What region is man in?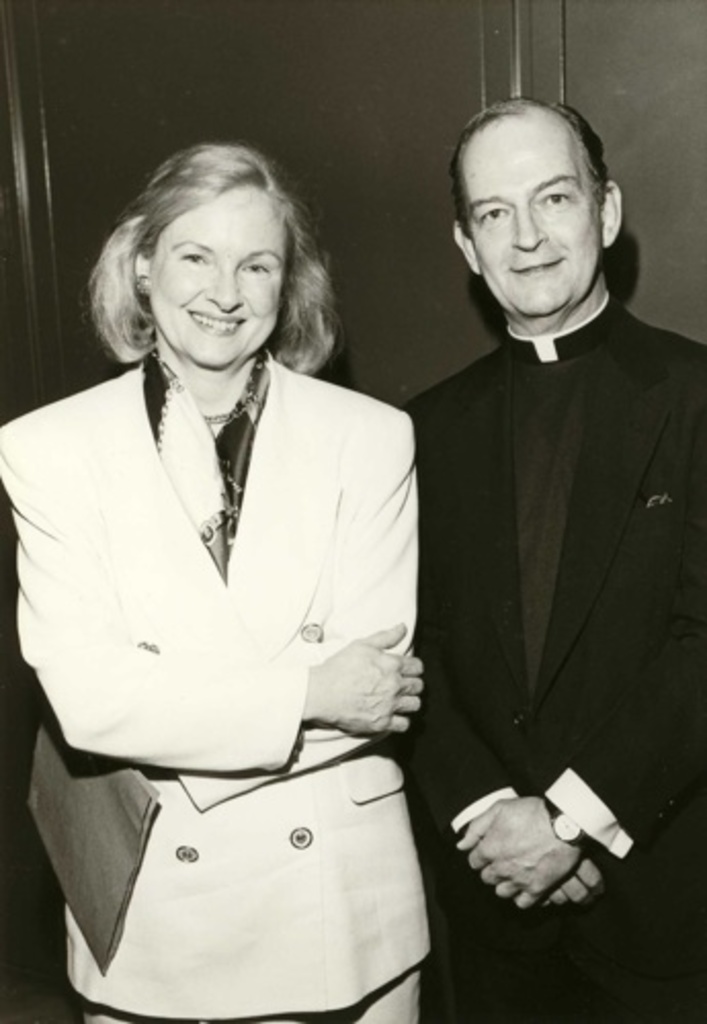
left=375, top=92, right=701, bottom=954.
